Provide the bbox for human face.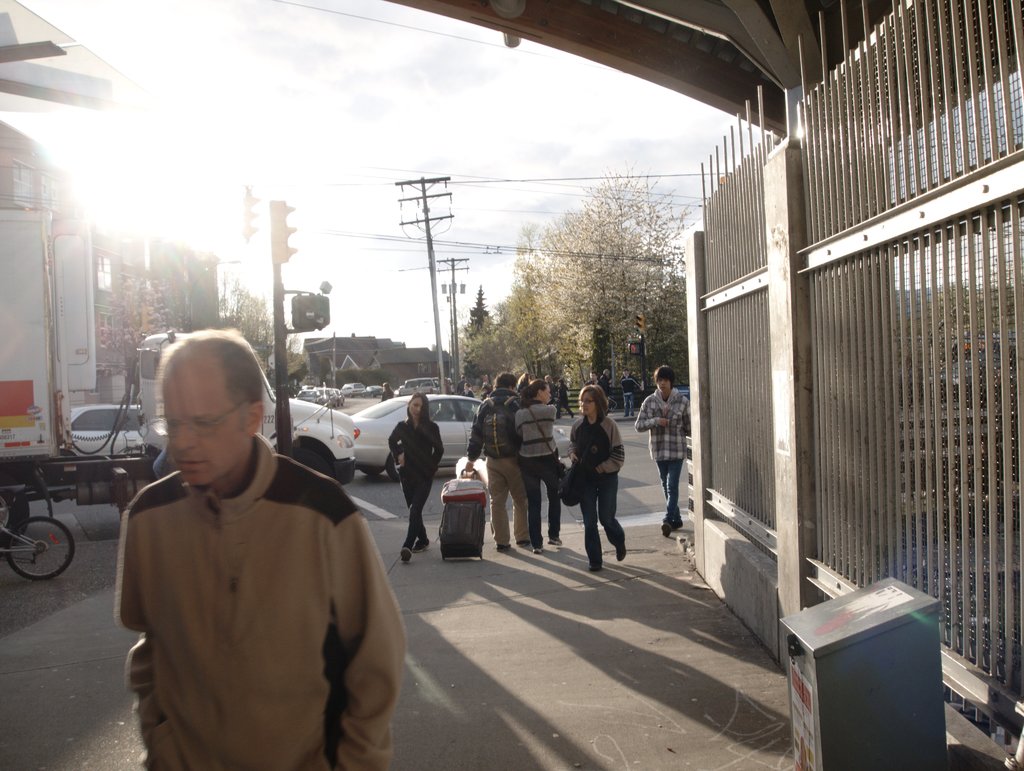
bbox=(657, 376, 669, 394).
